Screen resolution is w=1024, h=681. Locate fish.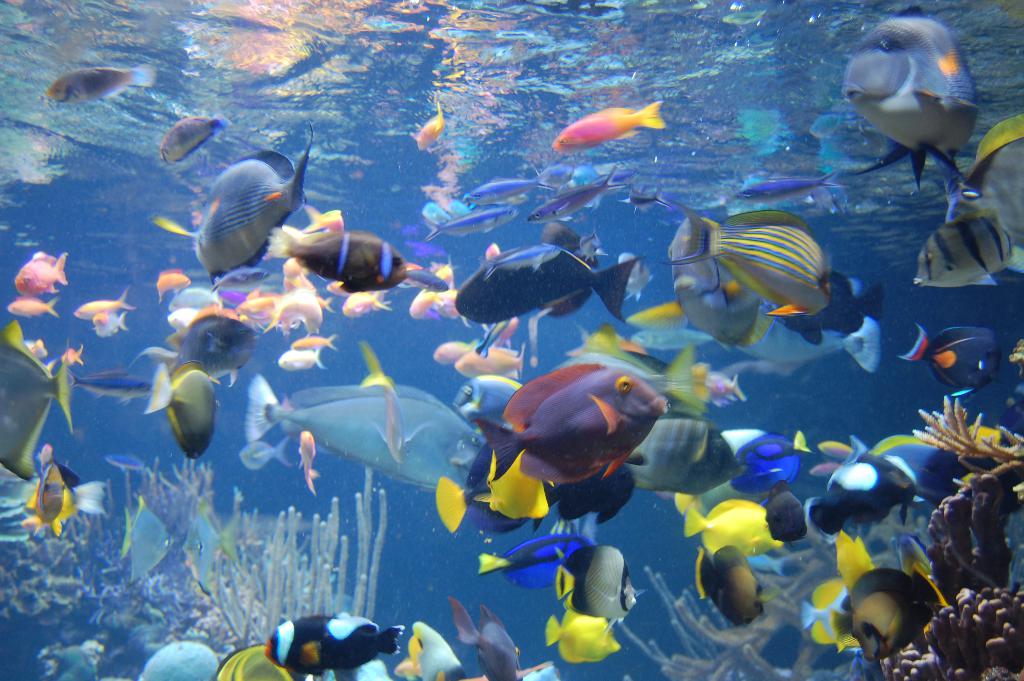
(left=294, top=429, right=325, bottom=500).
